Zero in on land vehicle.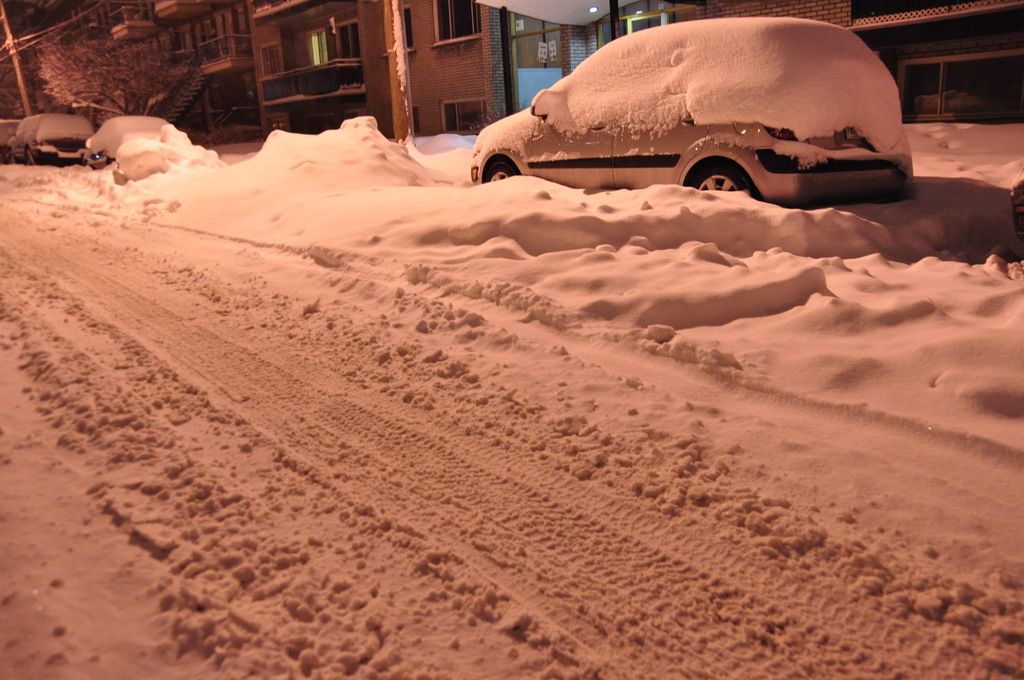
Zeroed in: [0,120,21,147].
